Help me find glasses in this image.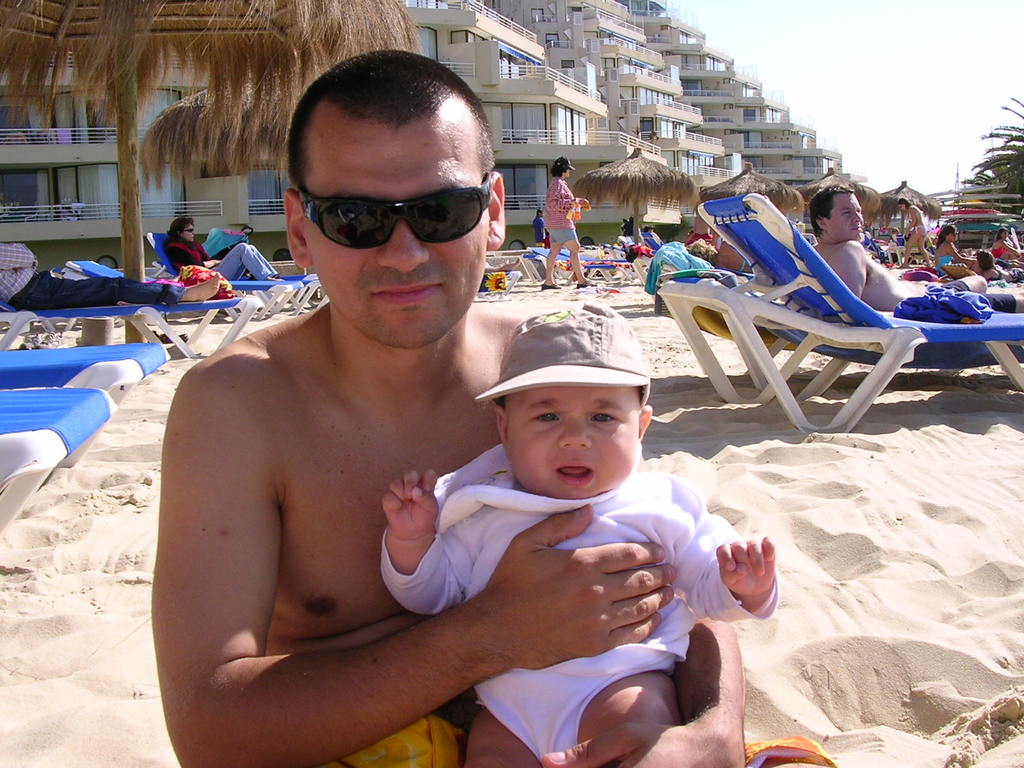
Found it: locate(296, 175, 488, 244).
